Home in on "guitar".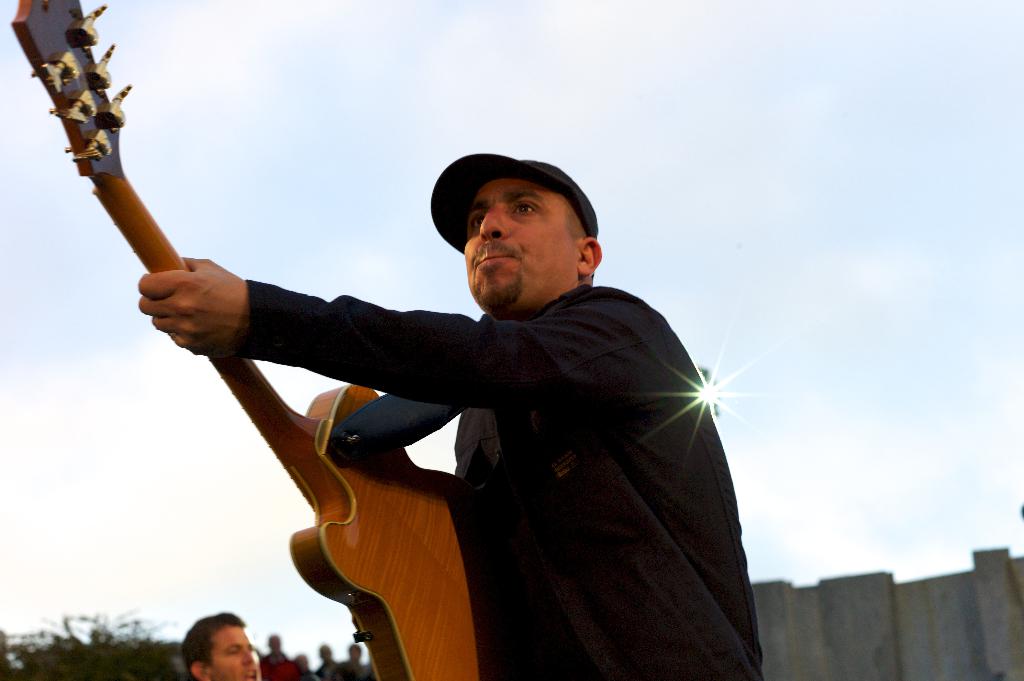
Homed in at (6, 0, 477, 680).
